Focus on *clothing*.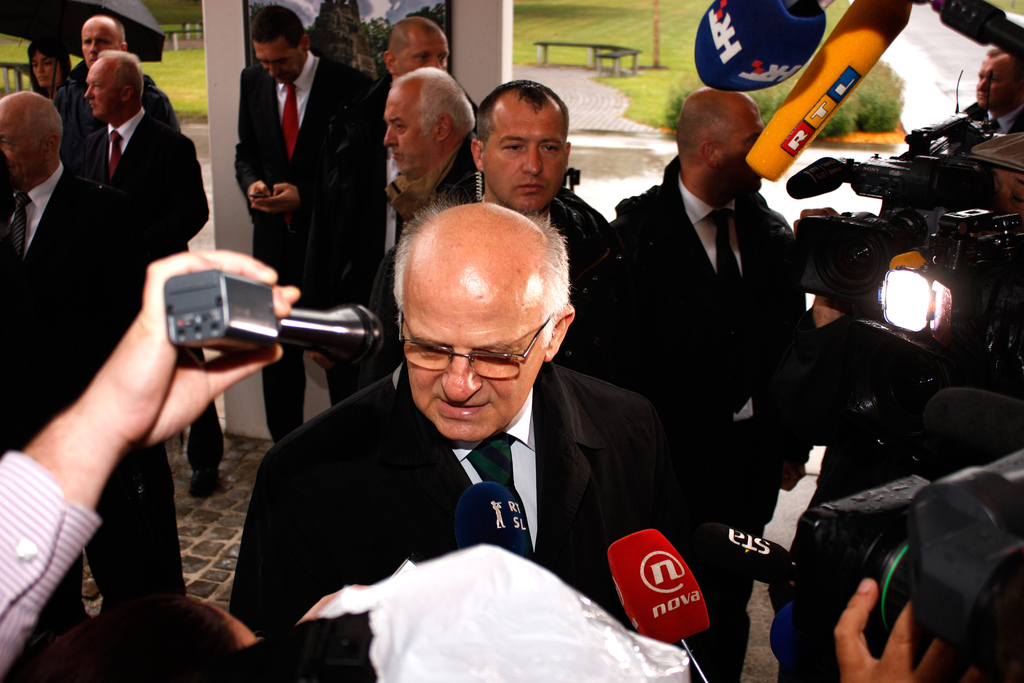
Focused at 572, 159, 810, 682.
